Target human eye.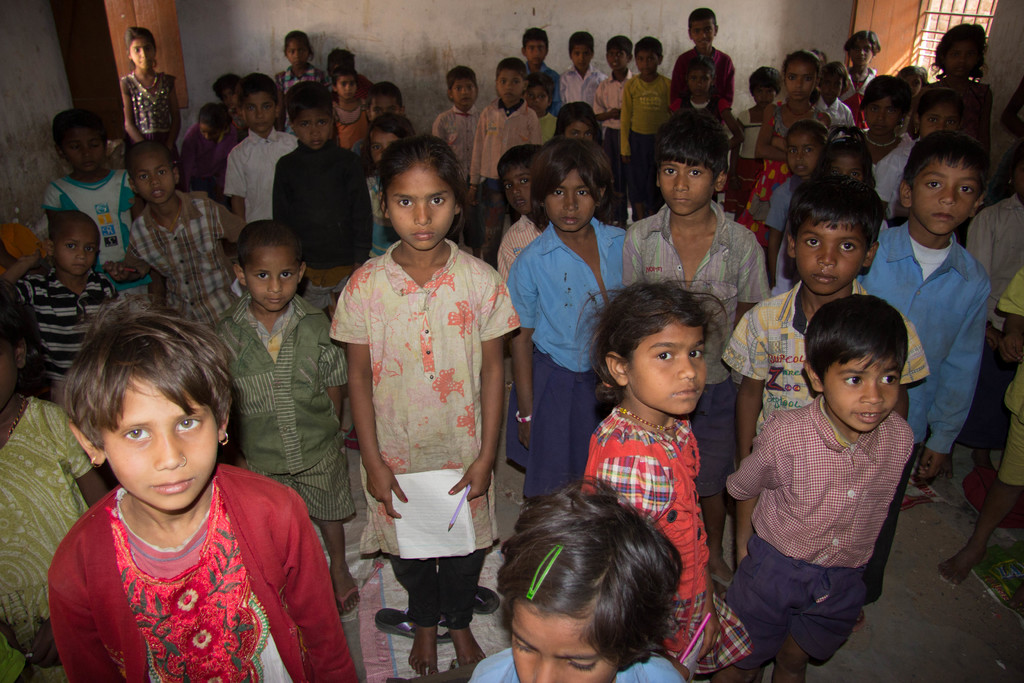
Target region: crop(551, 189, 566, 197).
